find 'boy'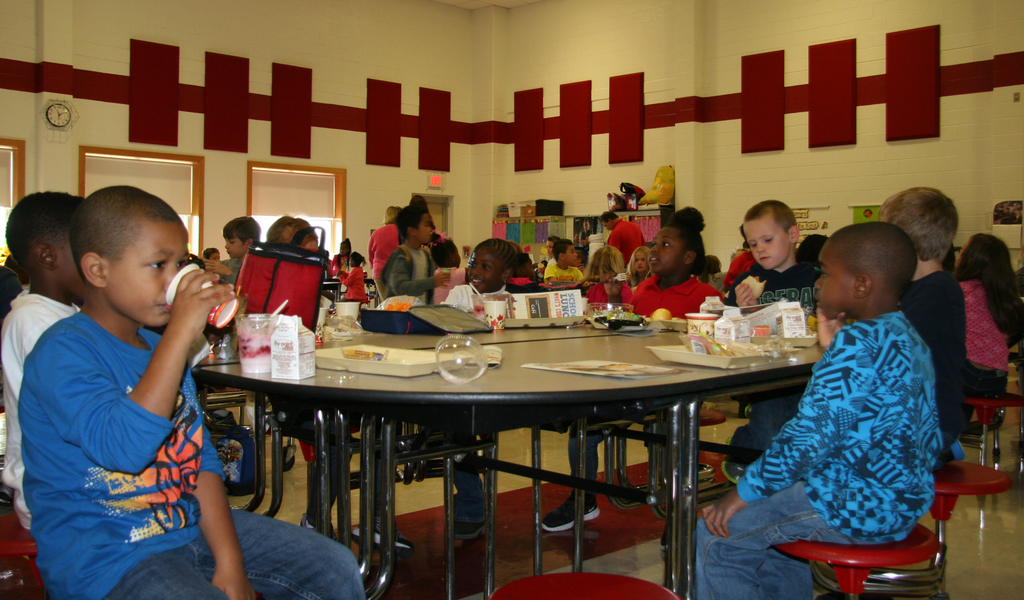
select_region(200, 216, 261, 284)
